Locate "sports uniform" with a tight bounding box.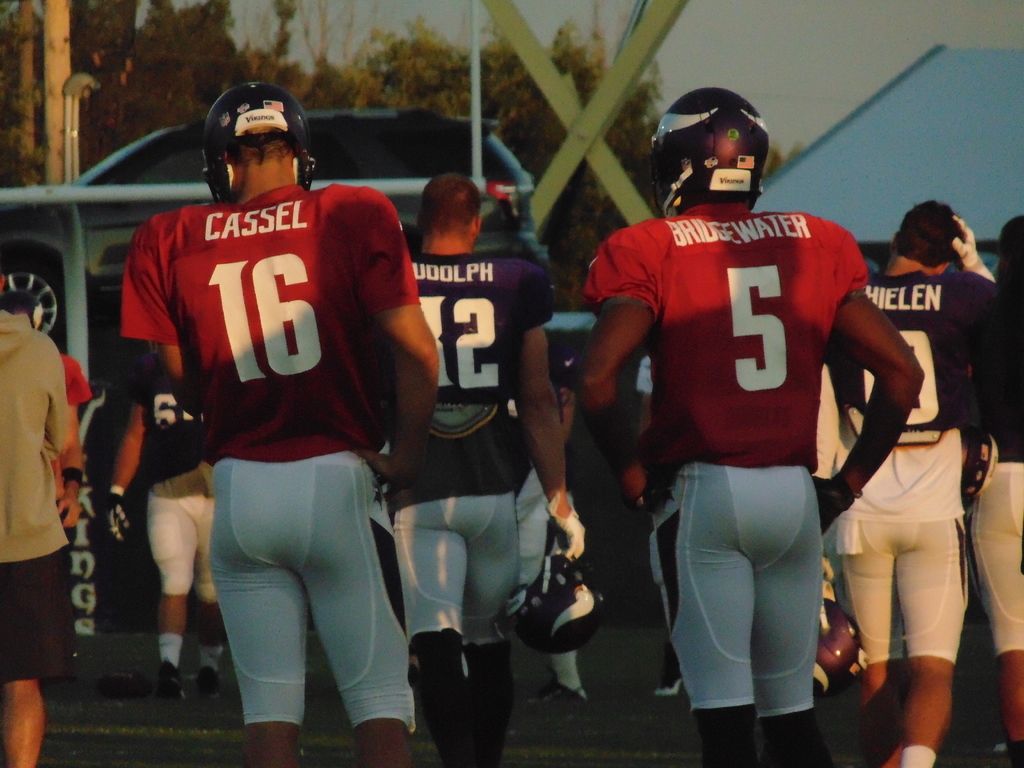
locate(988, 291, 1023, 668).
